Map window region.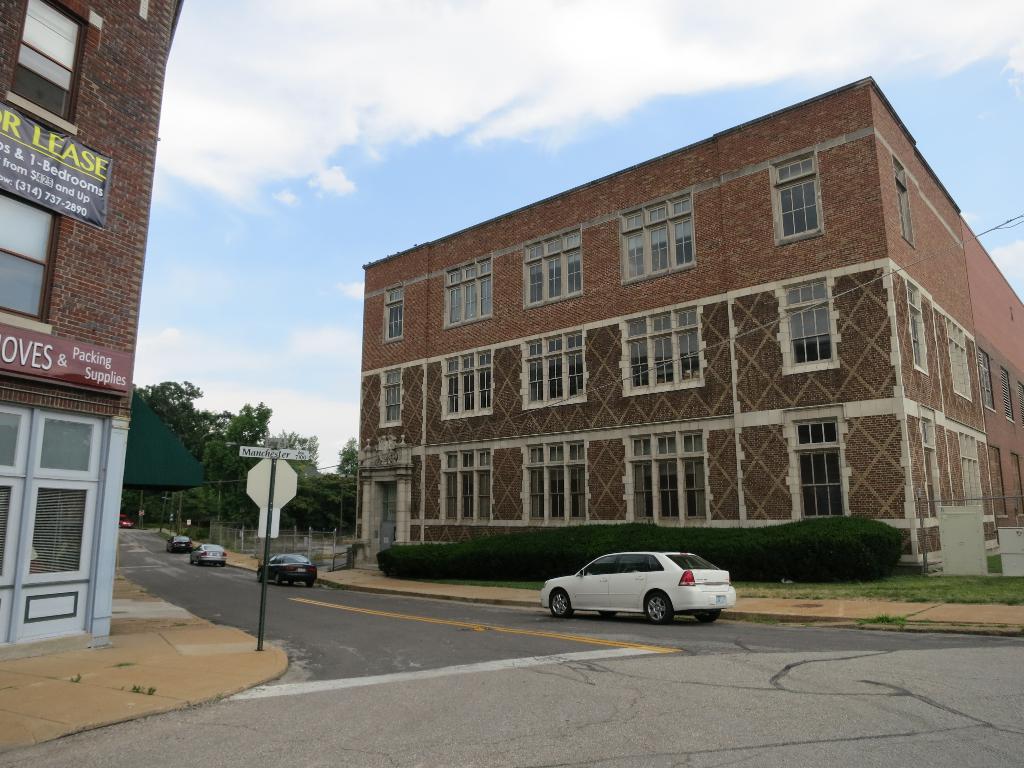
Mapped to (x1=436, y1=447, x2=496, y2=524).
